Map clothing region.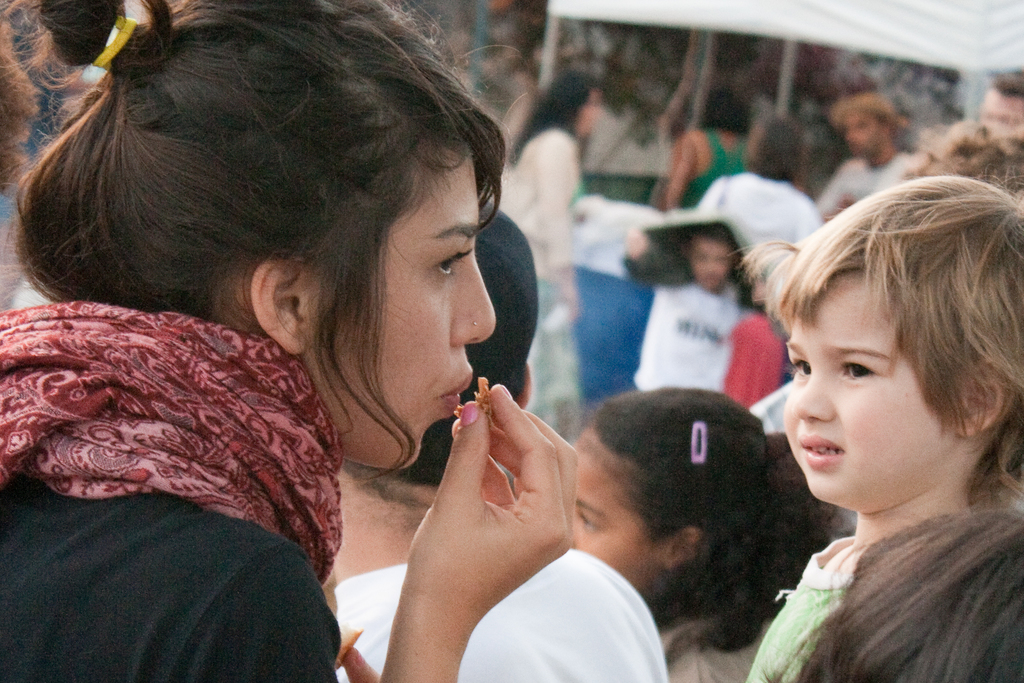
Mapped to bbox=[661, 595, 776, 682].
